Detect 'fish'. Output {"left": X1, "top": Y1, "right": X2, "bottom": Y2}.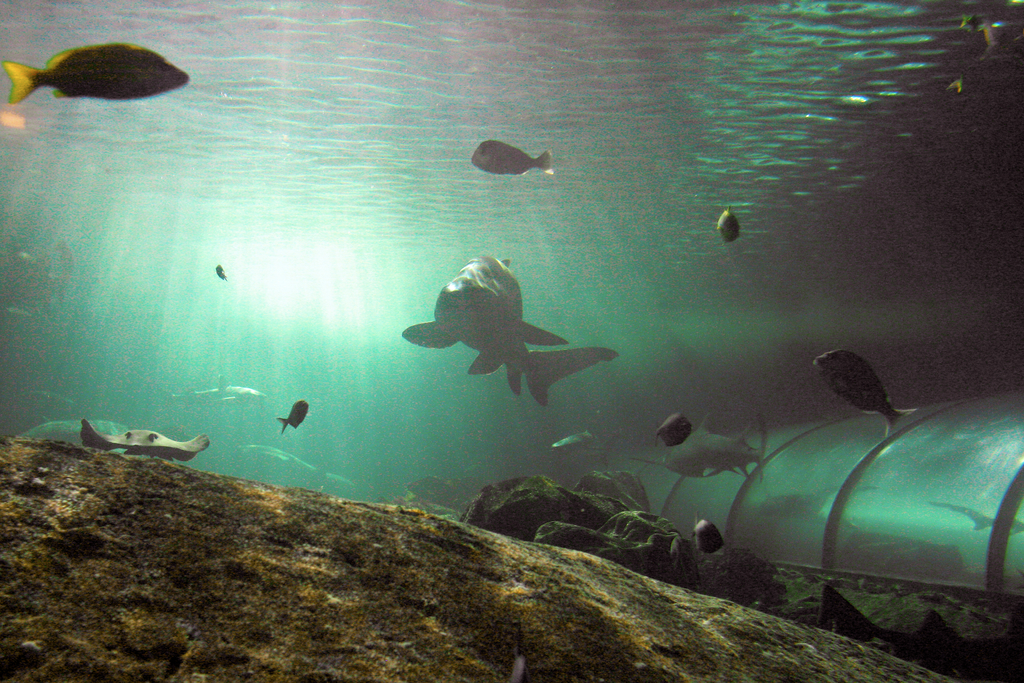
{"left": 710, "top": 207, "right": 741, "bottom": 241}.
